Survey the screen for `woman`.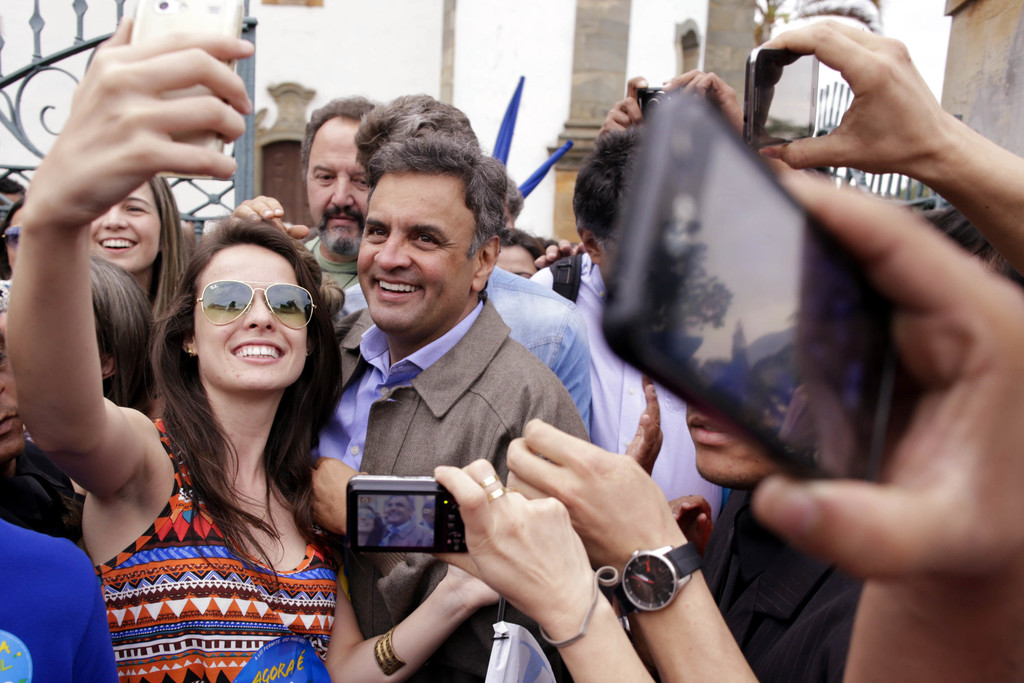
Survey found: <region>88, 165, 193, 342</region>.
